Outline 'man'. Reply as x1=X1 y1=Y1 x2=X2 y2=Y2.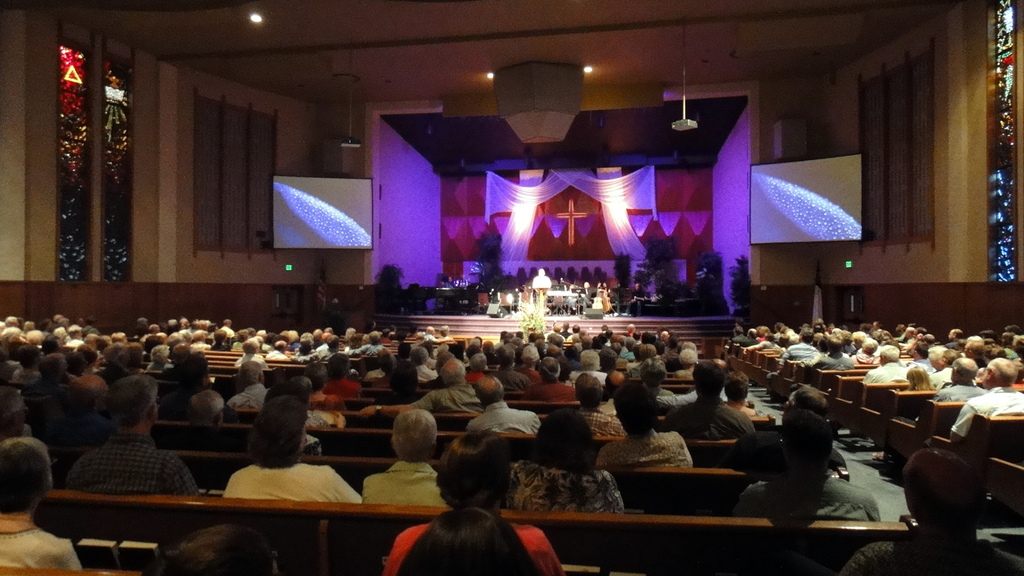
x1=688 y1=355 x2=744 y2=460.
